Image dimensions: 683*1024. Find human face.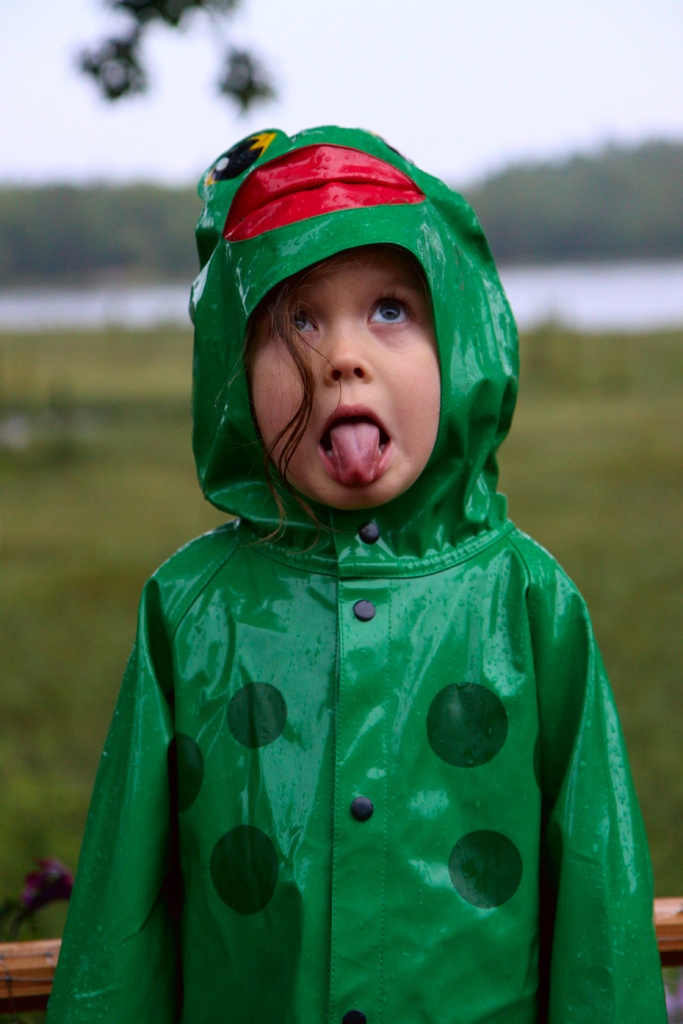
{"left": 249, "top": 246, "right": 443, "bottom": 512}.
